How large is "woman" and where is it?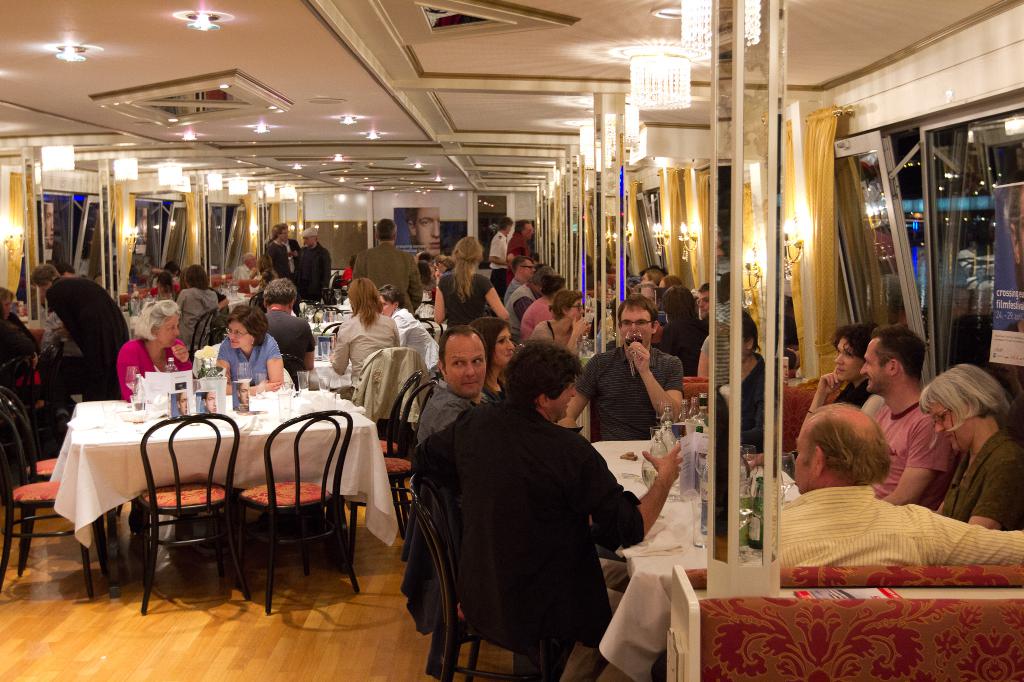
Bounding box: box=[650, 287, 708, 376].
